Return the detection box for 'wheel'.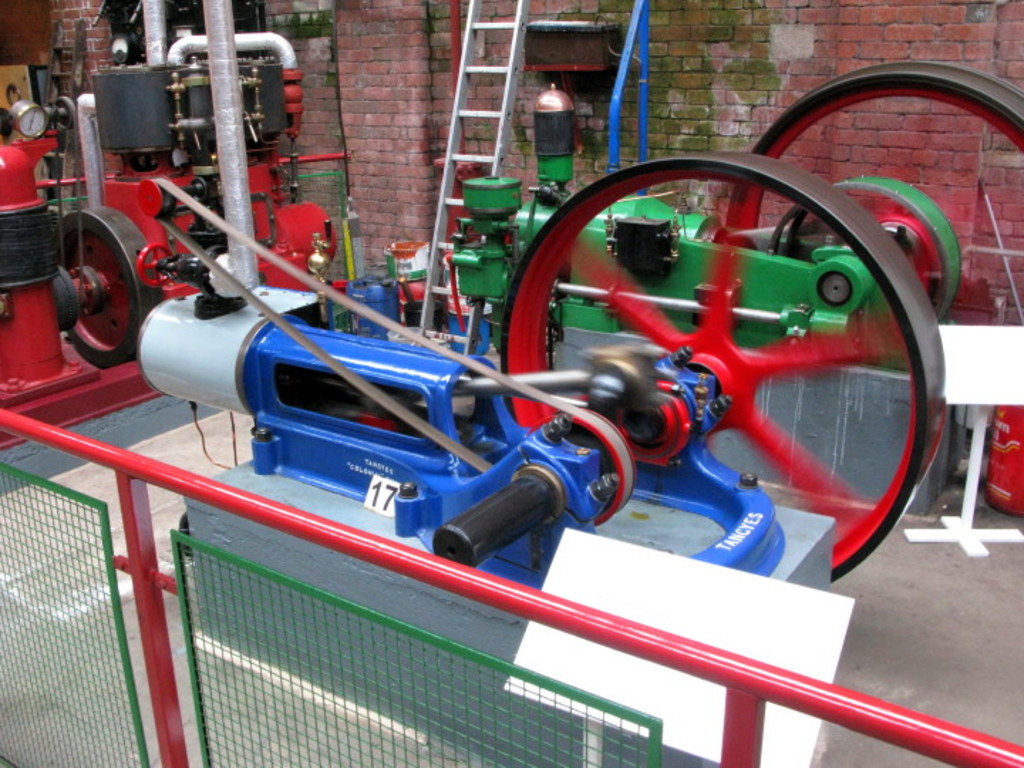
select_region(720, 61, 1023, 249).
